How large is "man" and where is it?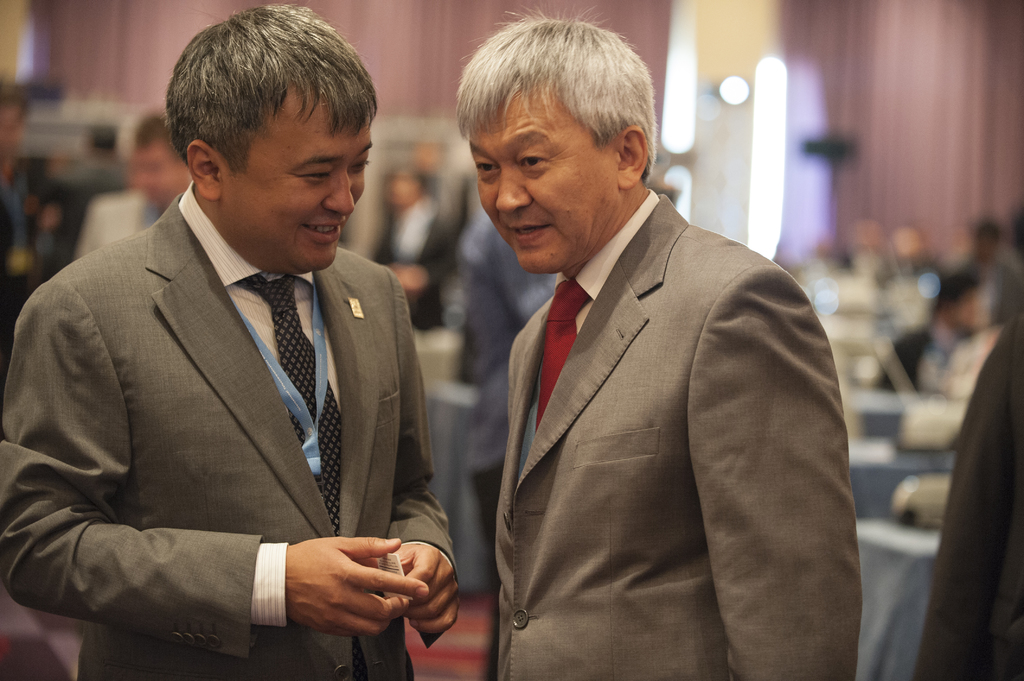
Bounding box: pyautogui.locateOnScreen(428, 20, 872, 676).
